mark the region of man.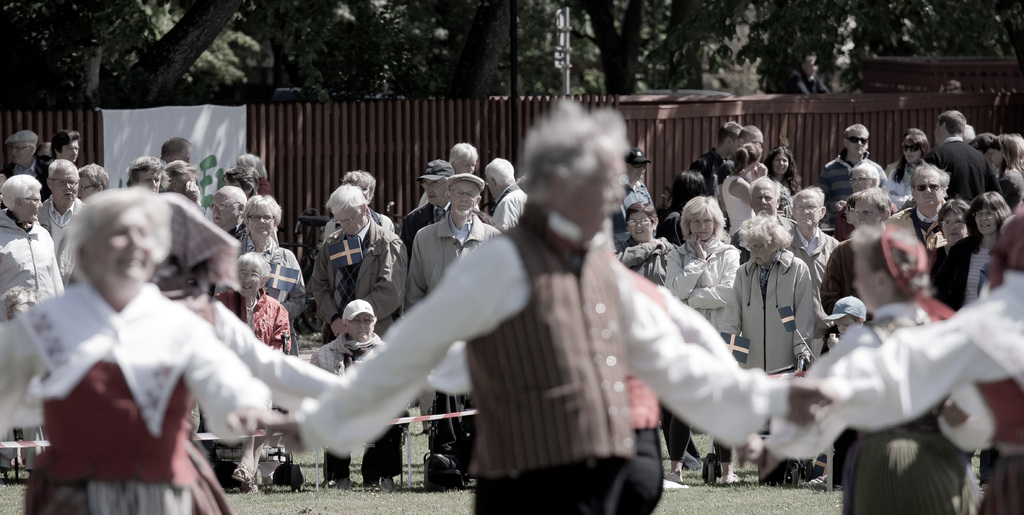
Region: select_region(790, 195, 844, 476).
